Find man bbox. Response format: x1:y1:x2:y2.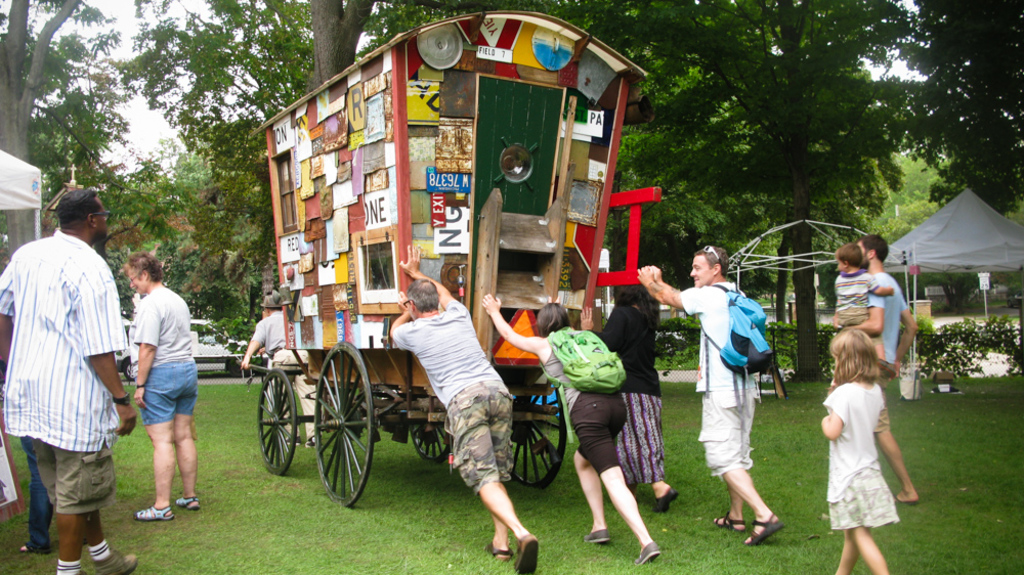
11:143:131:574.
